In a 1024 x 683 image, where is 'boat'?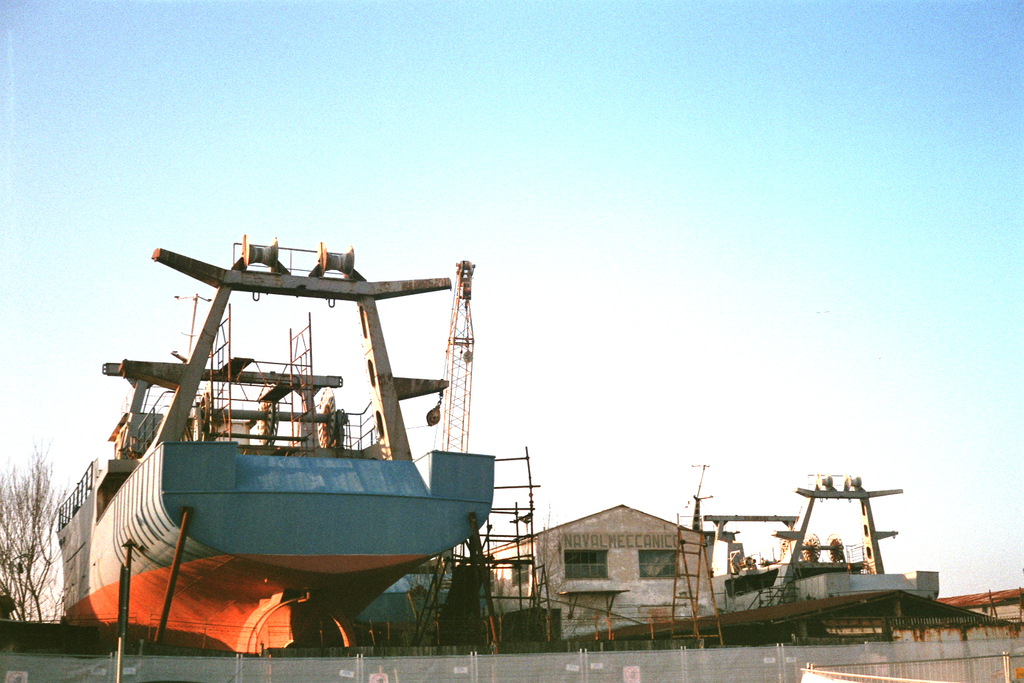
box(47, 213, 571, 641).
